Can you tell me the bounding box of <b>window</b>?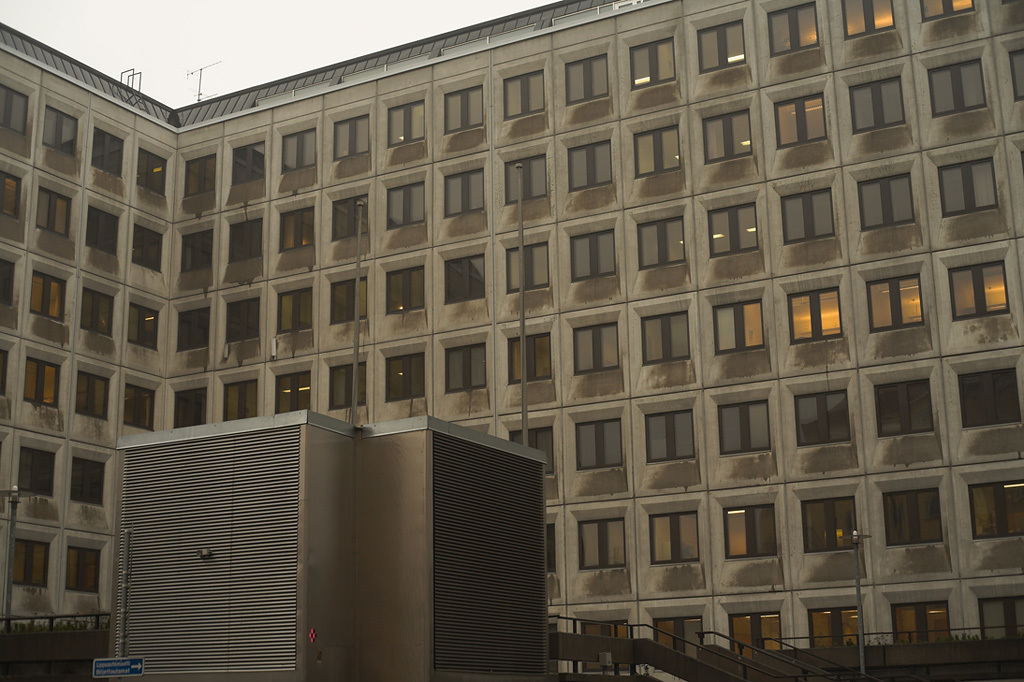
(924, 0, 978, 22).
